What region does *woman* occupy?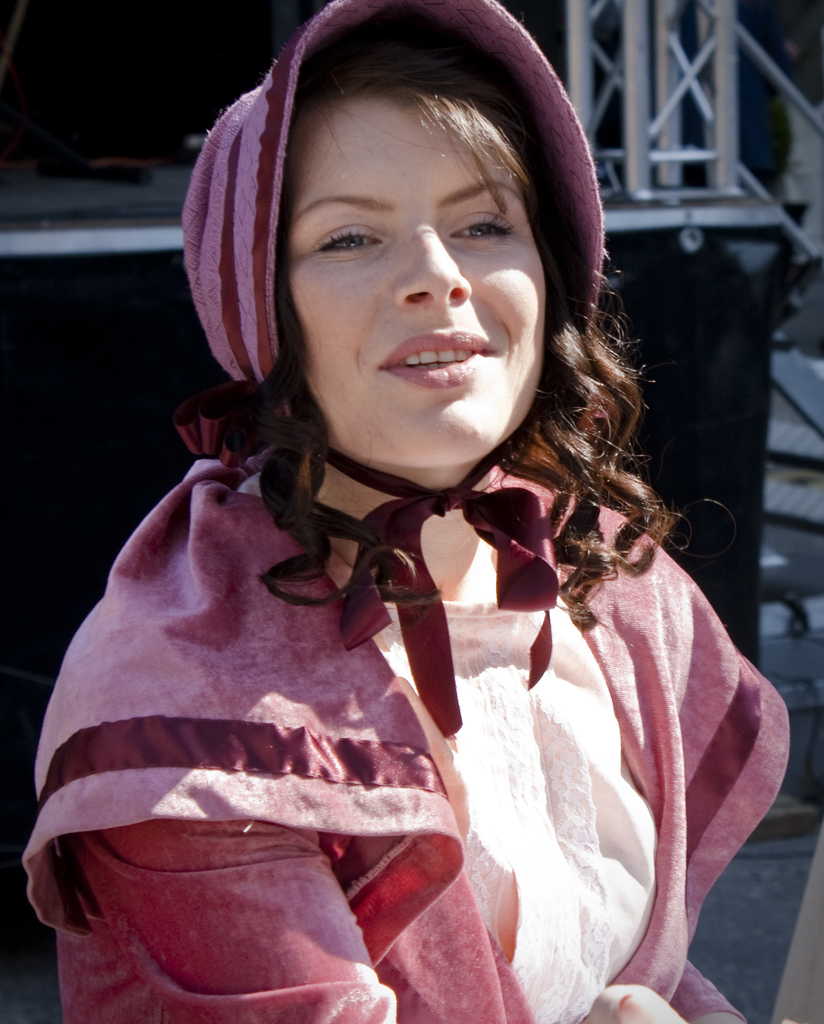
20/0/787/1023.
